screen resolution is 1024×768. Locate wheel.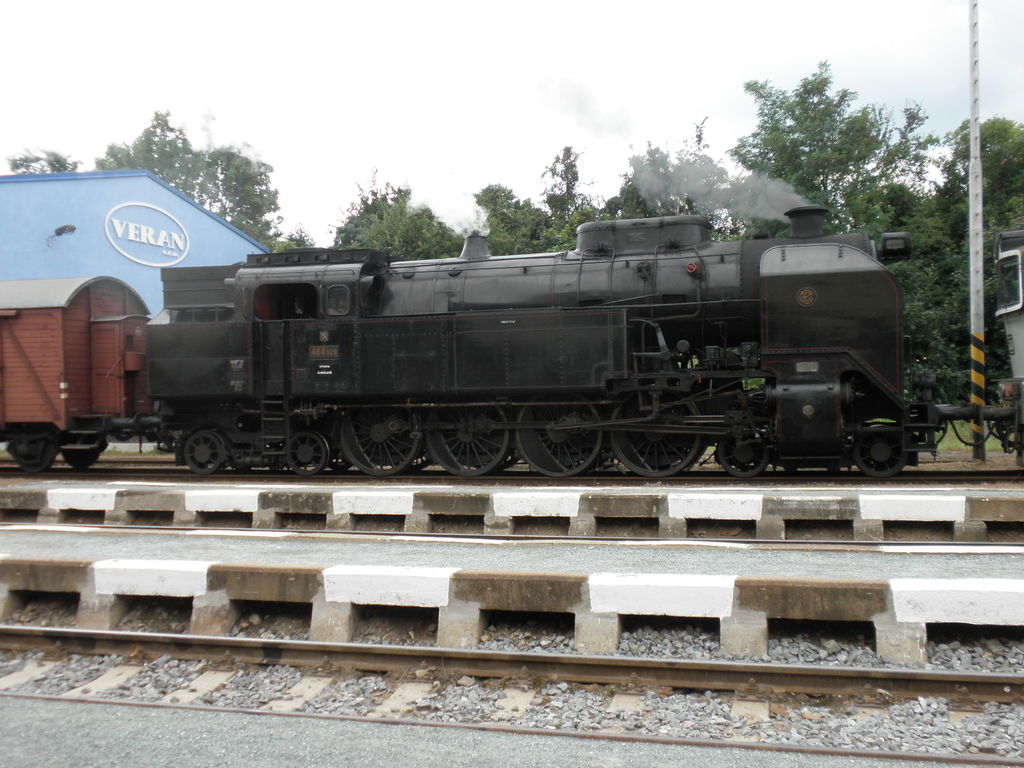
locate(853, 420, 905, 482).
